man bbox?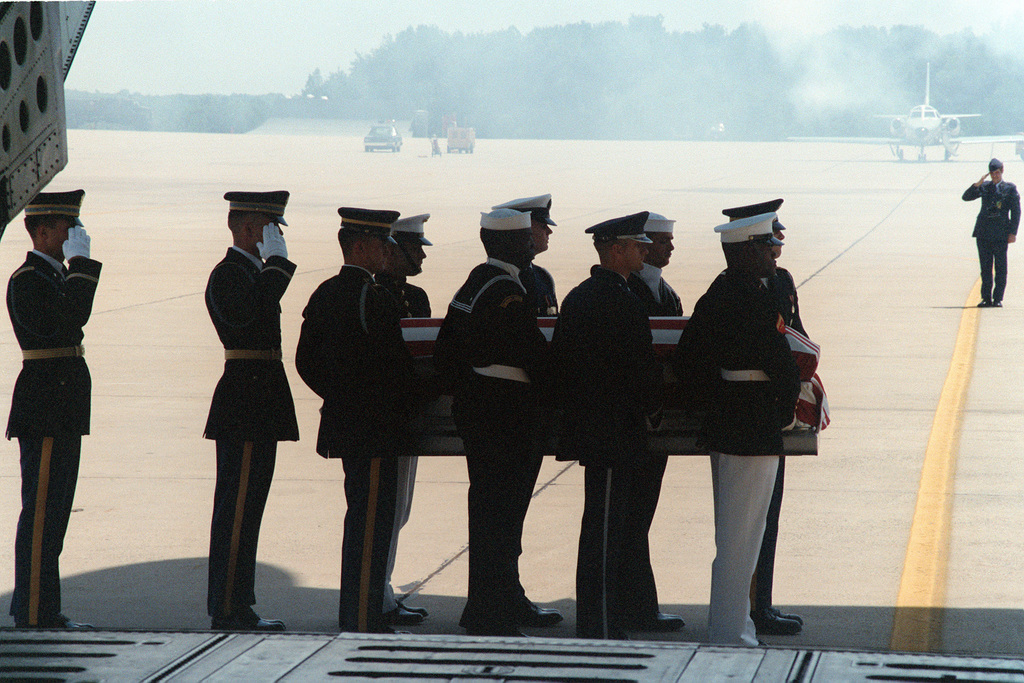
x1=961, y1=152, x2=1023, y2=313
